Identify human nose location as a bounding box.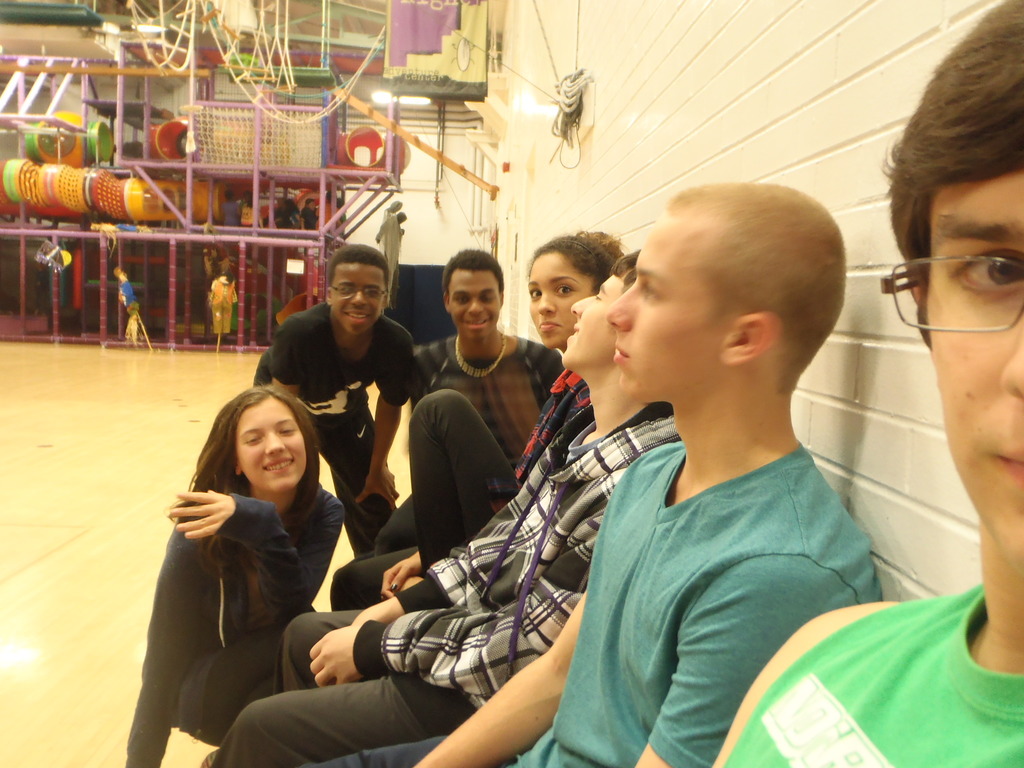
349 285 366 308.
